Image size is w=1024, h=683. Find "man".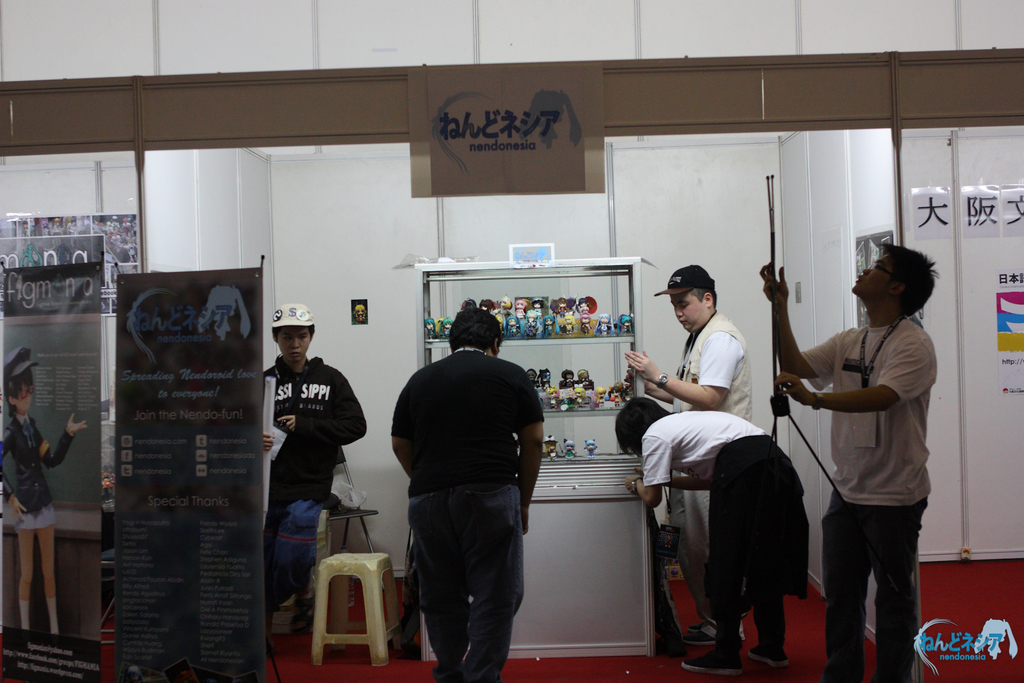
box(758, 233, 936, 682).
